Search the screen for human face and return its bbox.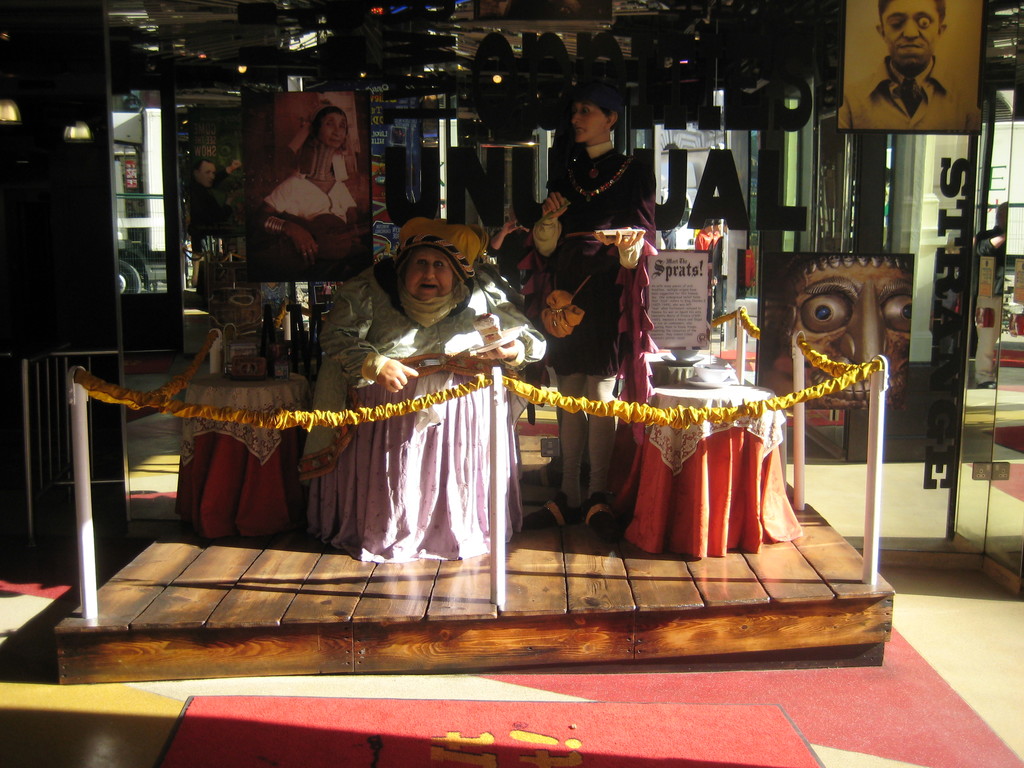
Found: (left=553, top=90, right=614, bottom=147).
